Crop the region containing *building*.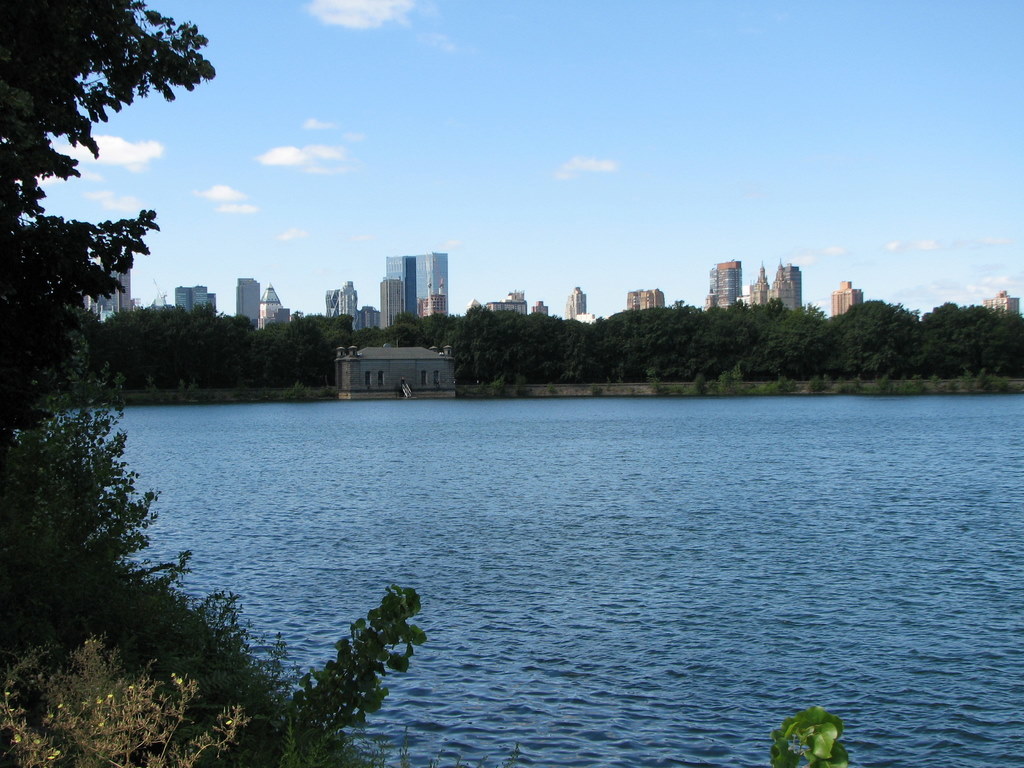
Crop region: <bbox>705, 261, 741, 317</bbox>.
